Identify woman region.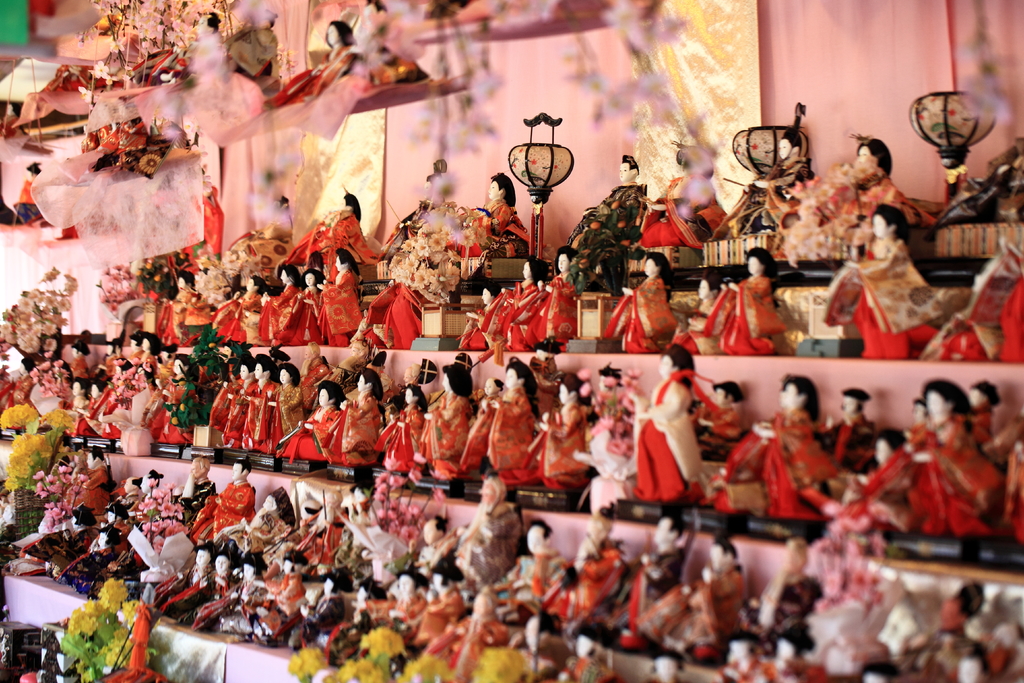
Region: detection(706, 113, 822, 240).
